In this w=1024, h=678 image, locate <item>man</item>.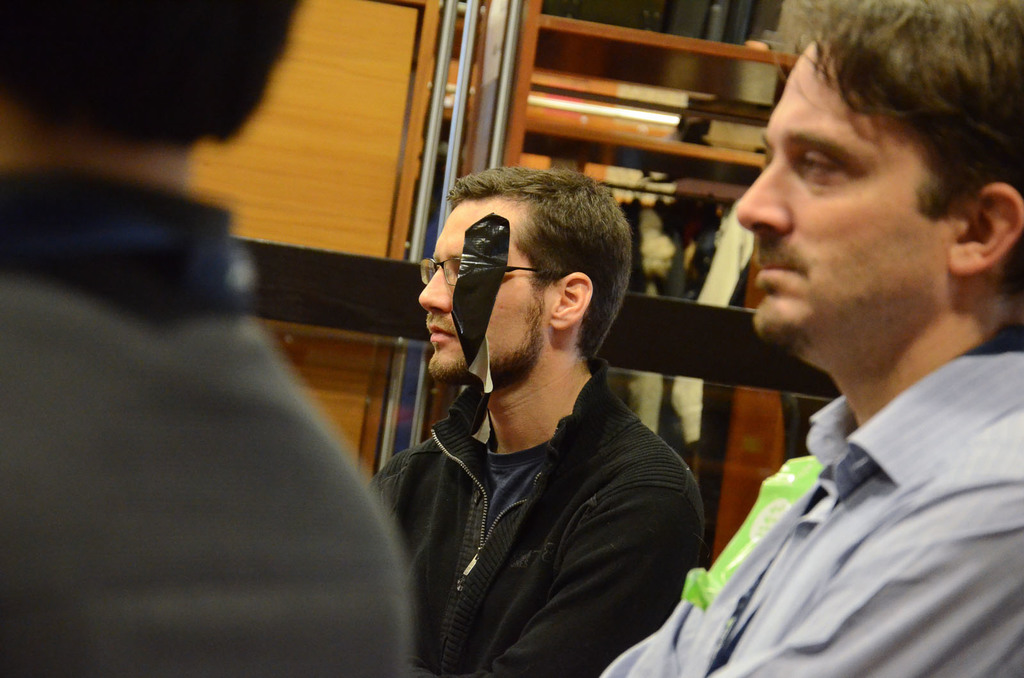
Bounding box: 600:0:1023:677.
